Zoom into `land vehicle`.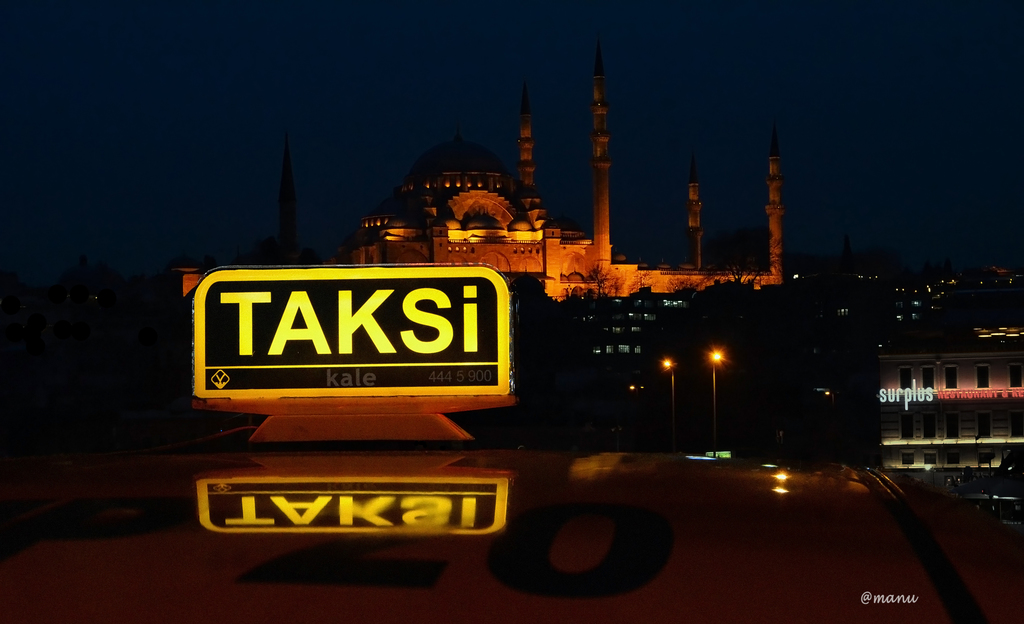
Zoom target: bbox=[0, 266, 1023, 623].
